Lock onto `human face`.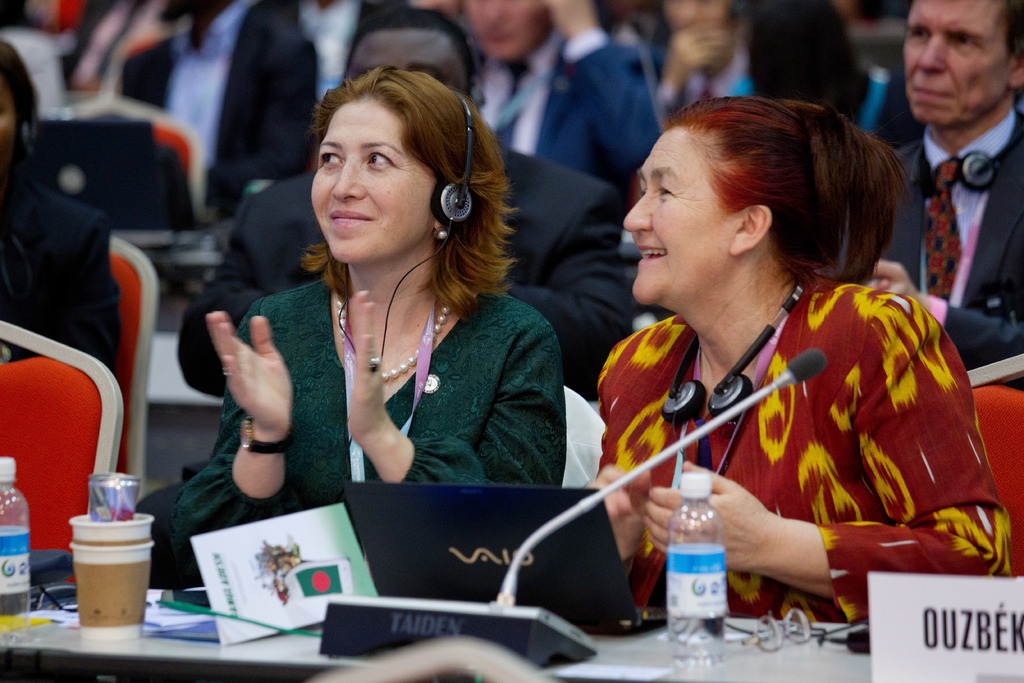
Locked: [left=474, top=0, right=548, bottom=63].
